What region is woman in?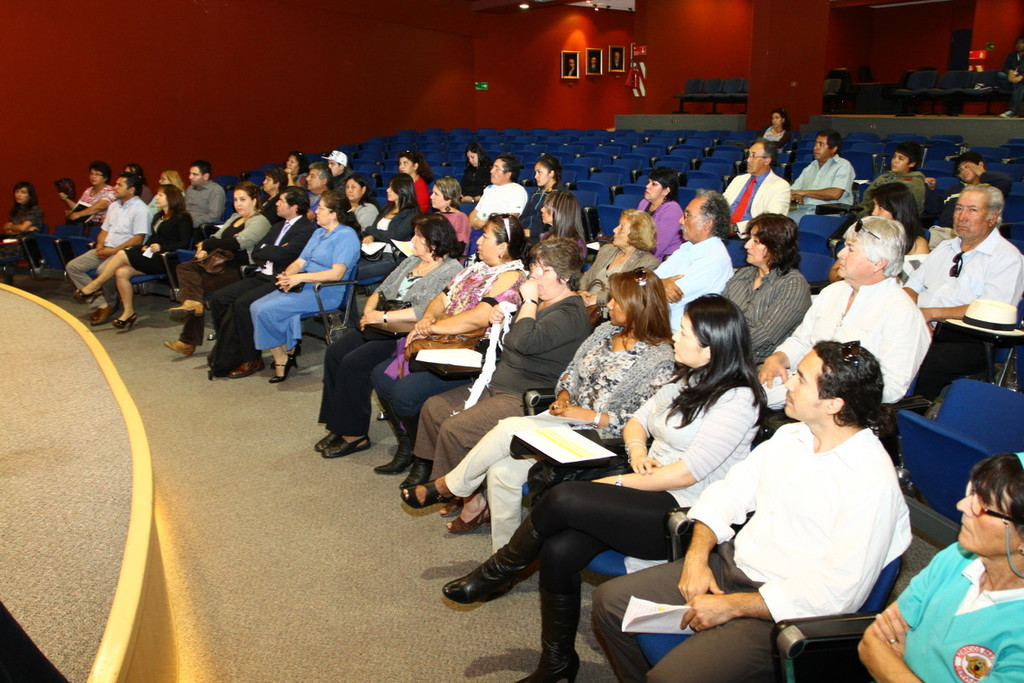
[870, 185, 930, 254].
